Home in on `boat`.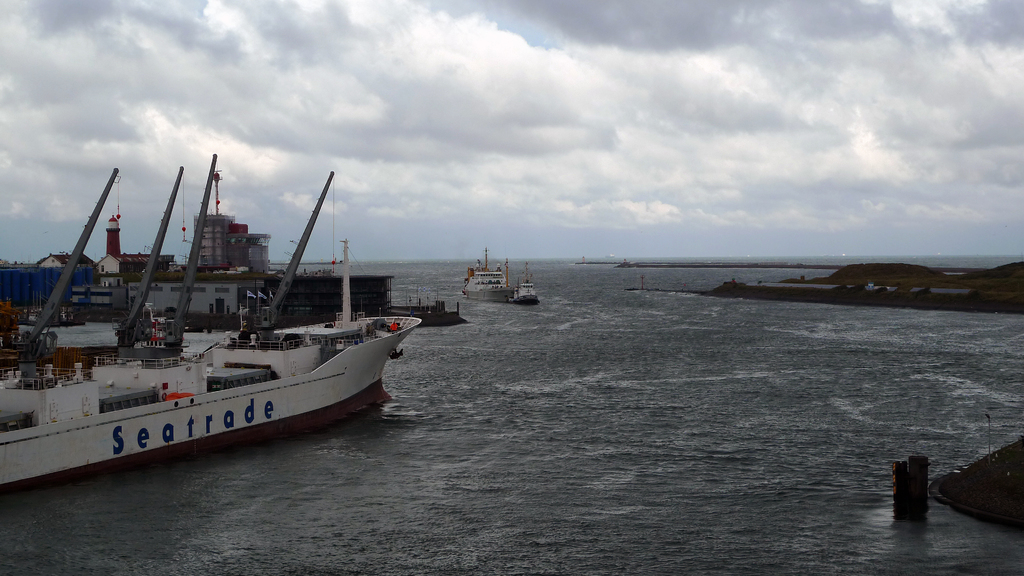
Homed in at (515,261,540,306).
